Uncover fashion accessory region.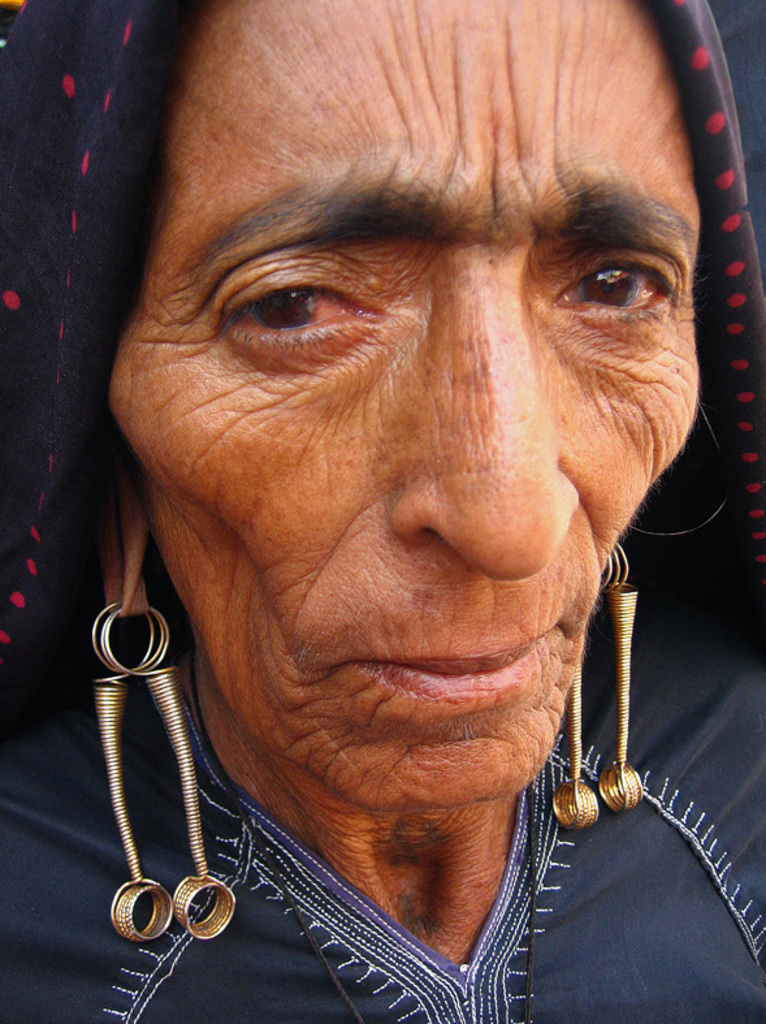
Uncovered: bbox=(88, 600, 233, 942).
